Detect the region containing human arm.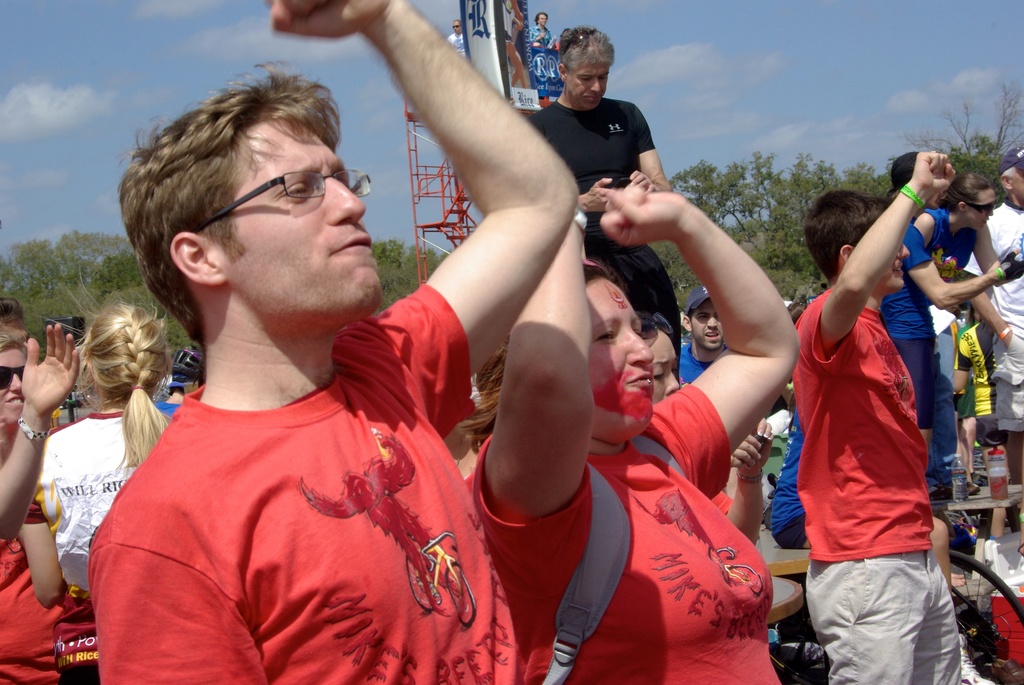
(x1=594, y1=182, x2=796, y2=524).
